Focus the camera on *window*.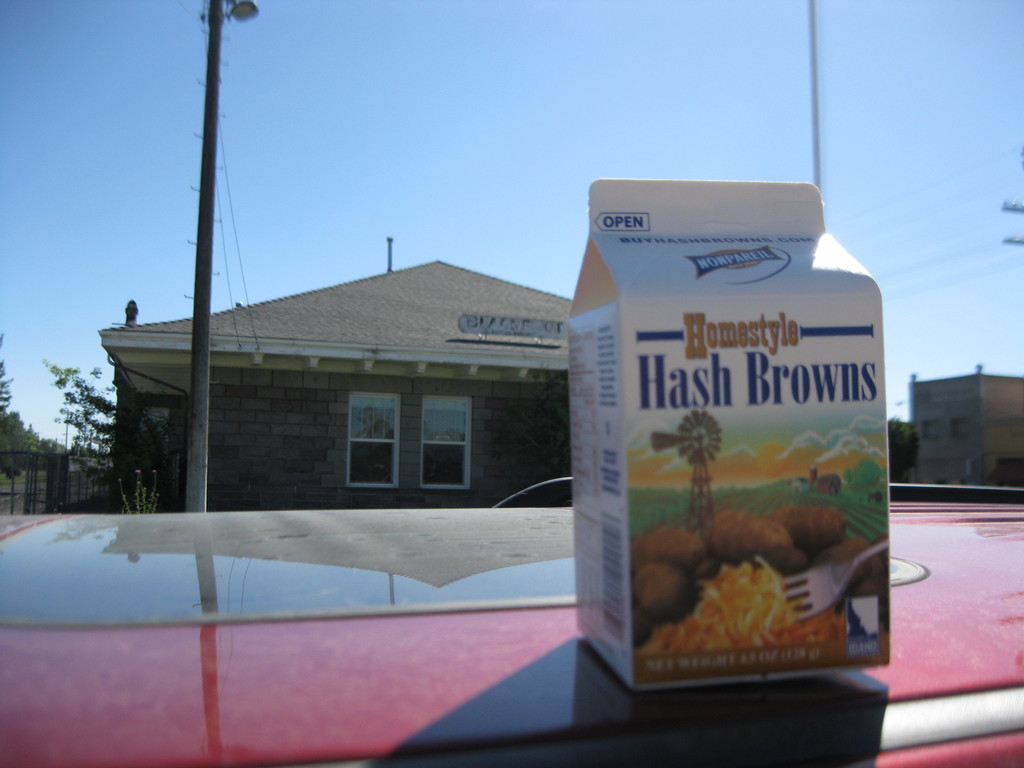
Focus region: <bbox>331, 399, 464, 483</bbox>.
